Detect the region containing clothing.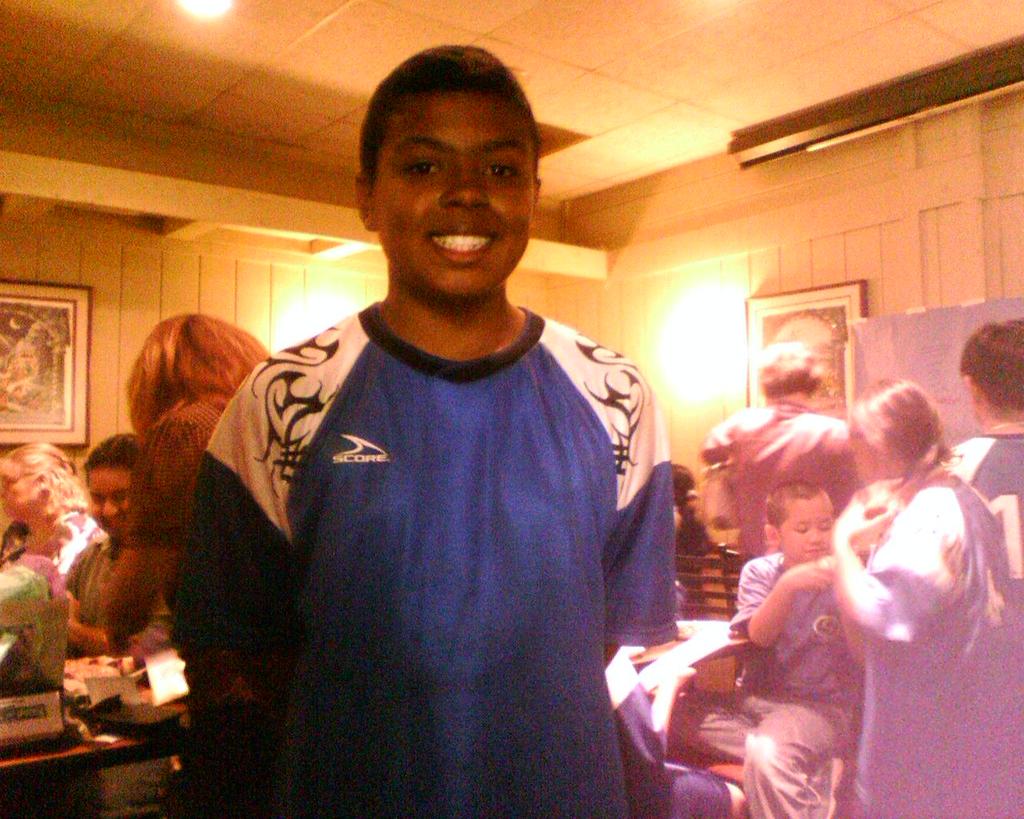
l=176, t=296, r=678, b=818.
